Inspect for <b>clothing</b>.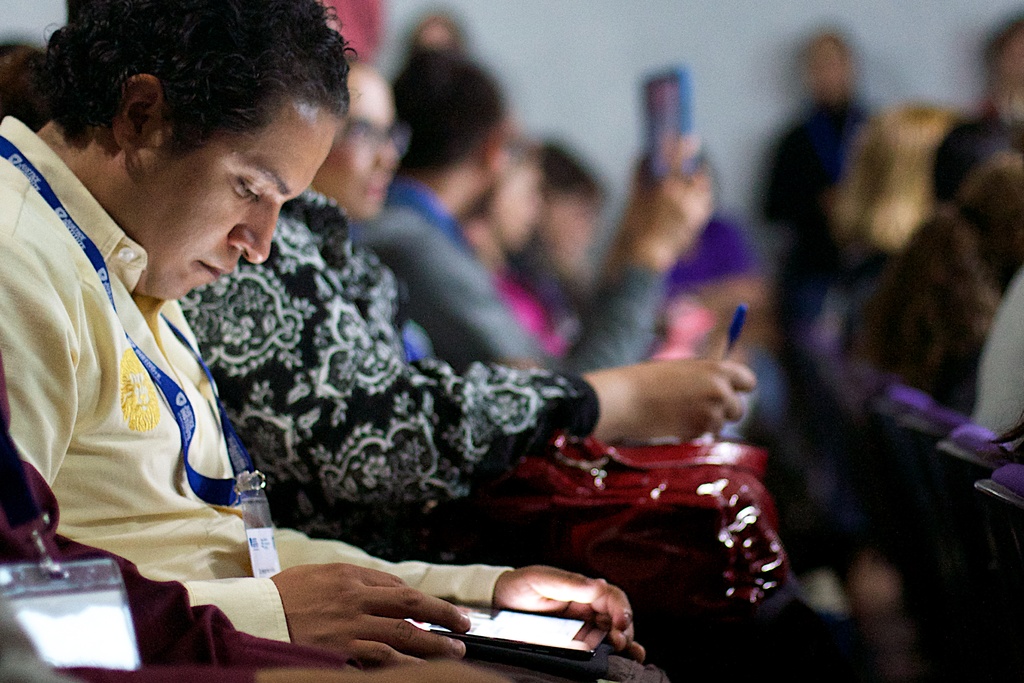
Inspection: crop(172, 187, 593, 502).
